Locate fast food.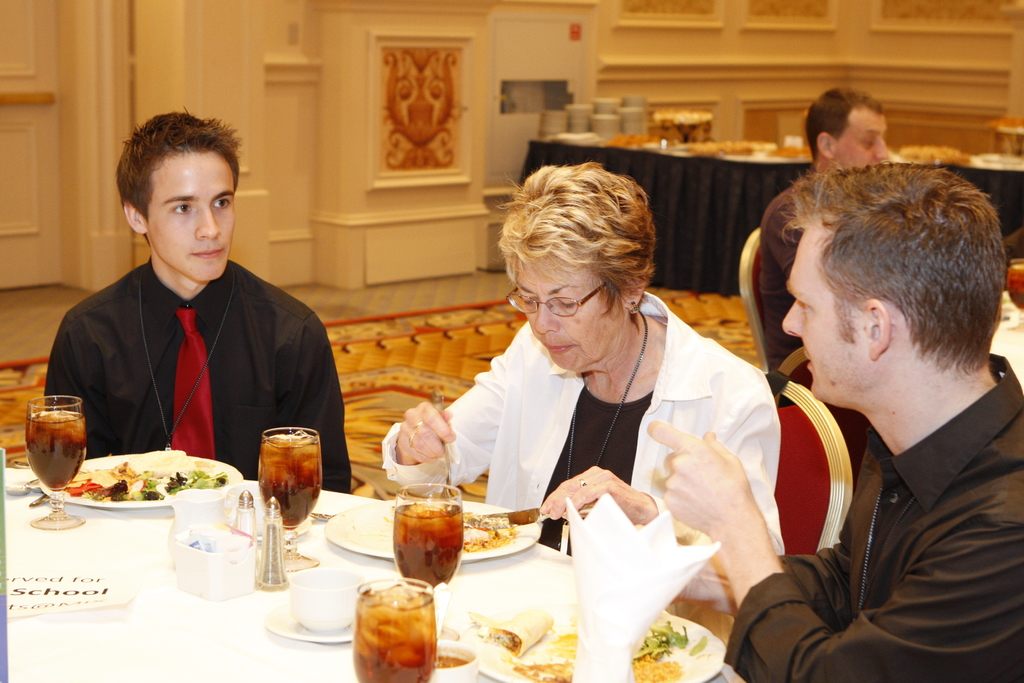
Bounding box: 490 604 557 662.
